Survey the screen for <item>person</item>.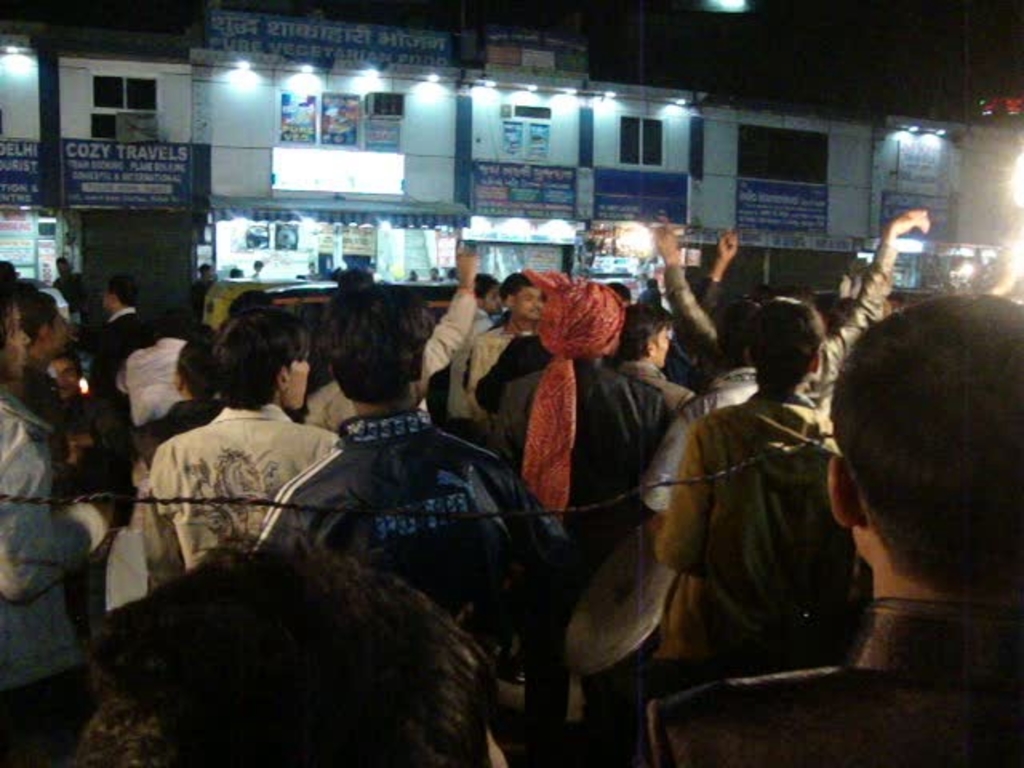
Survey found: [left=301, top=243, right=480, bottom=432].
